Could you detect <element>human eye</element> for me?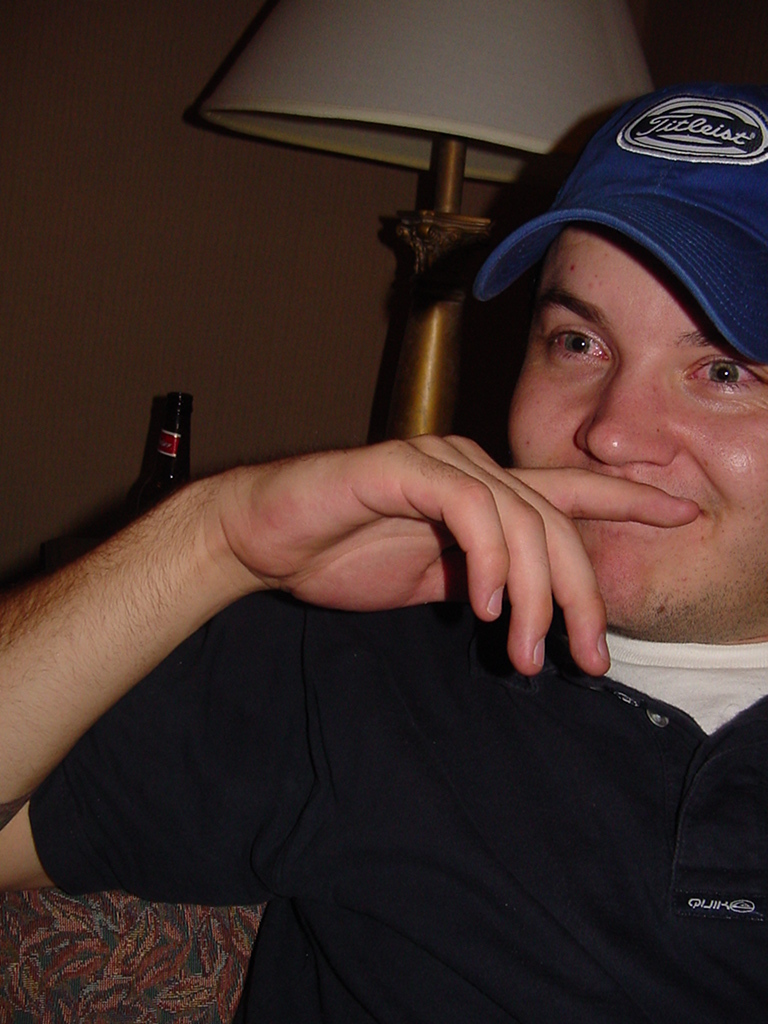
Detection result: bbox(540, 318, 617, 369).
